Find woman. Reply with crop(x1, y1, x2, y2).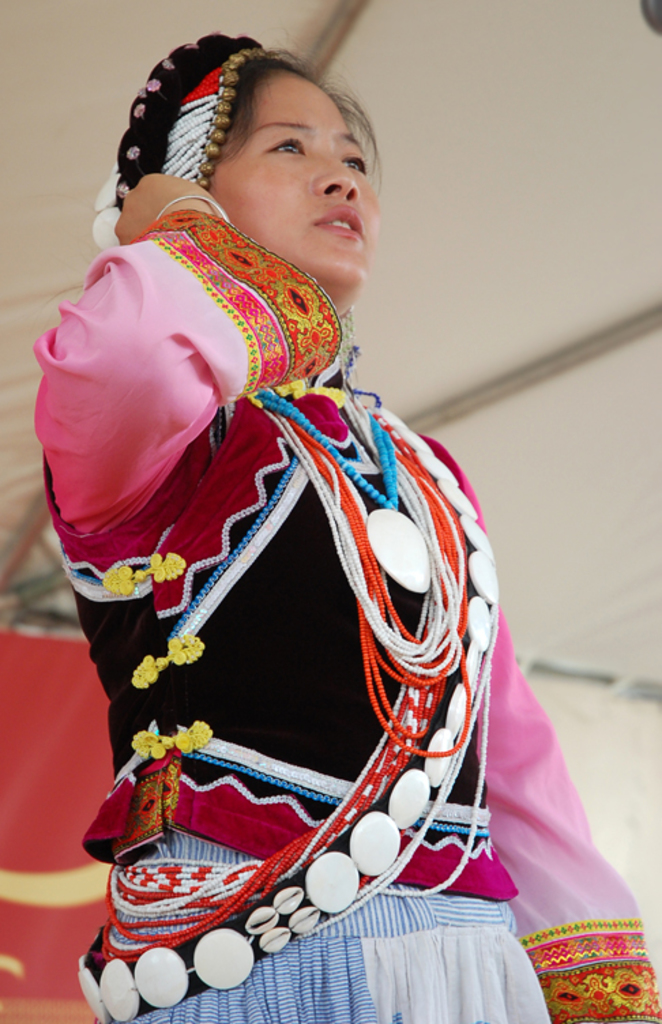
crop(30, 37, 661, 1023).
